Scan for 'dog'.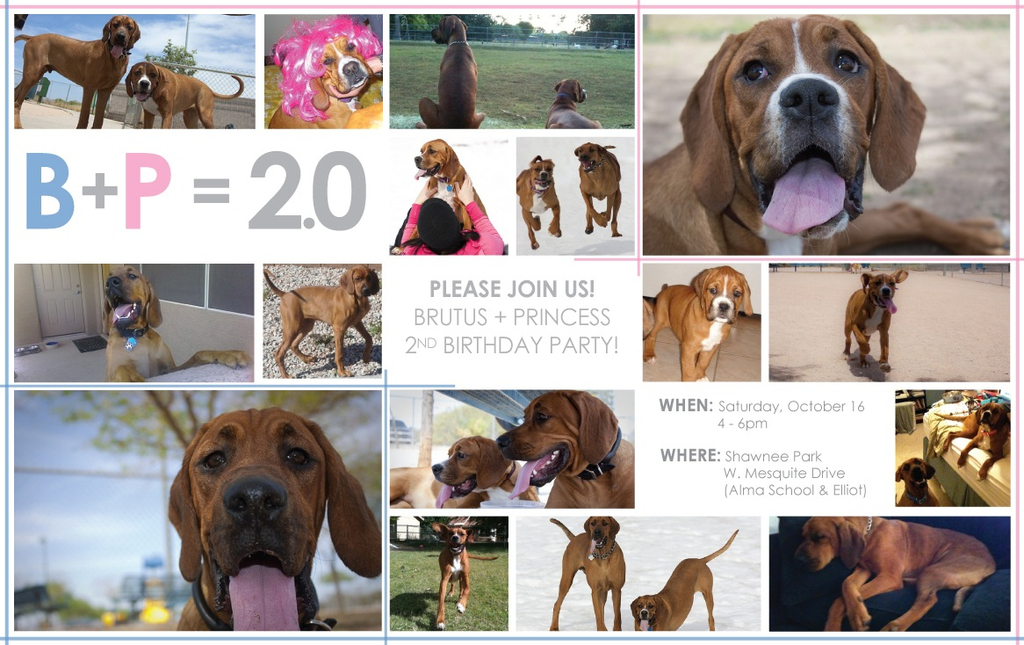
Scan result: <bbox>122, 61, 244, 128</bbox>.
